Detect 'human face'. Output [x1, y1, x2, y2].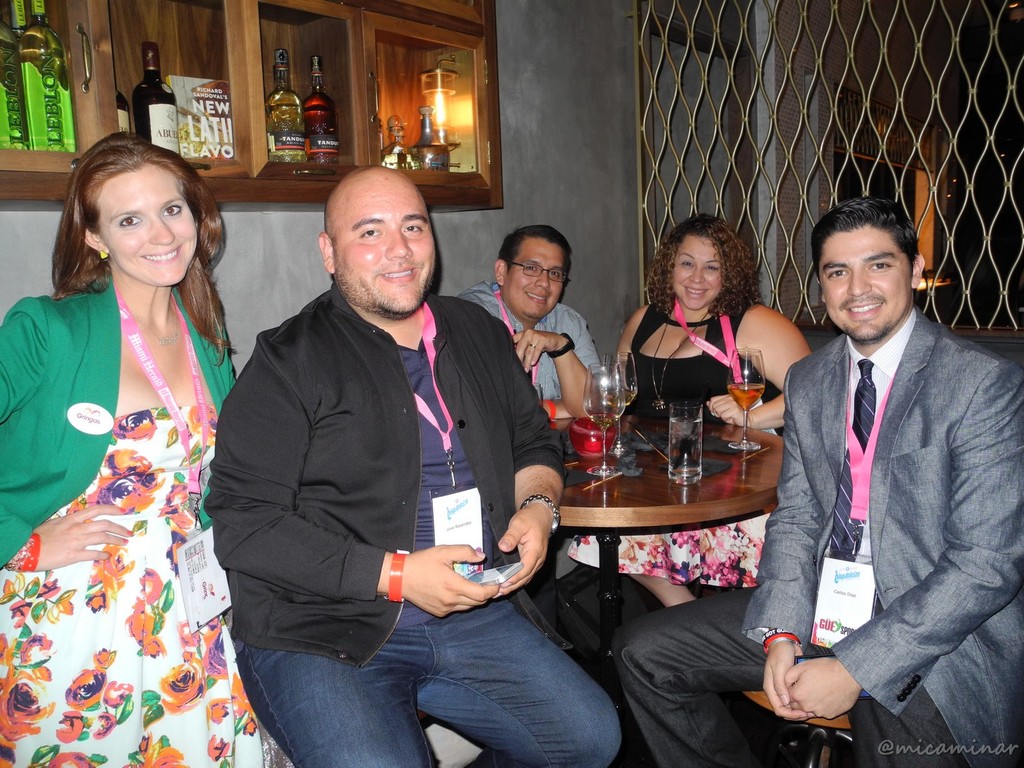
[100, 168, 197, 289].
